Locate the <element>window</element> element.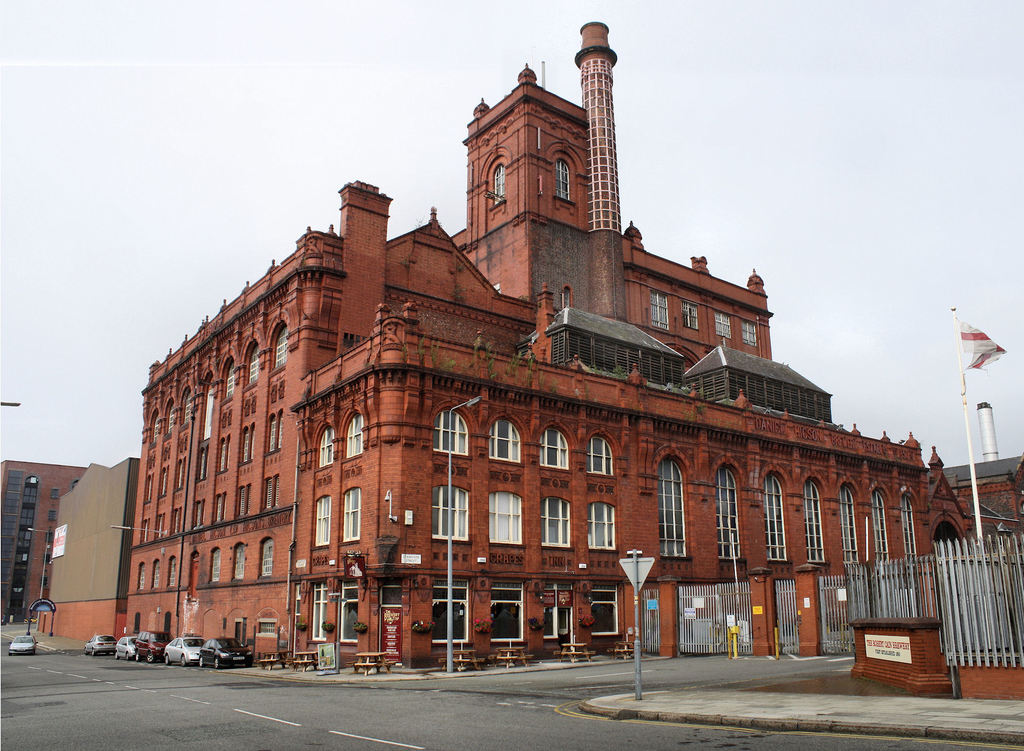
Element bbox: x1=337 y1=581 x2=360 y2=647.
